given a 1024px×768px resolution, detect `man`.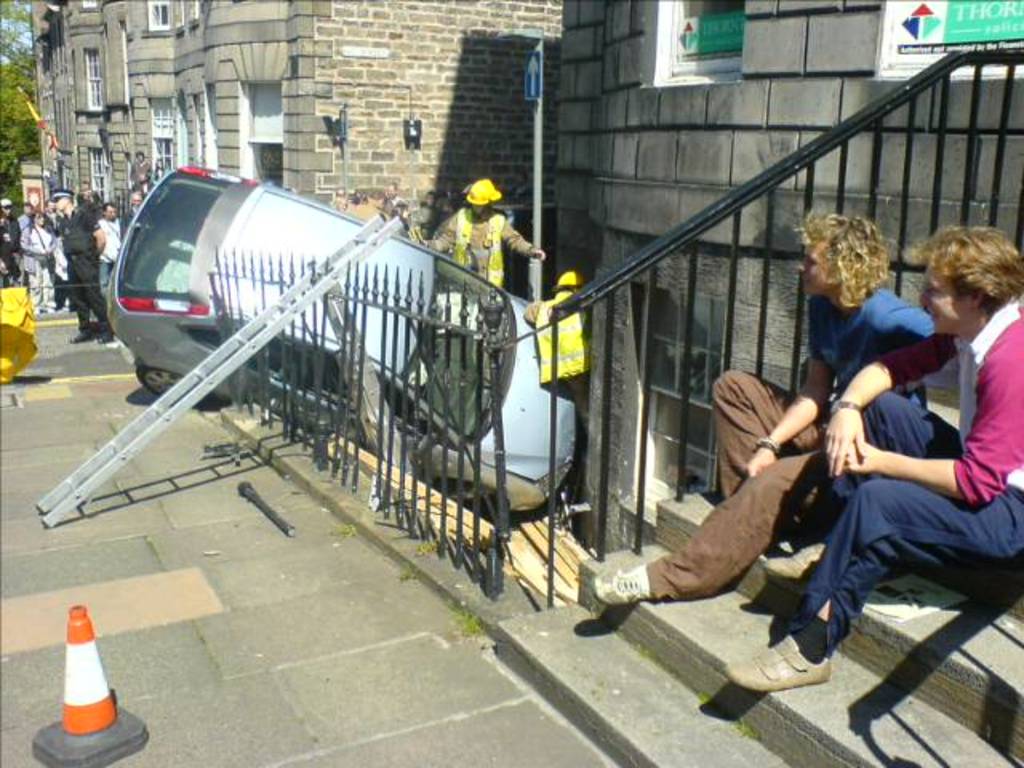
<bbox>518, 264, 590, 429</bbox>.
